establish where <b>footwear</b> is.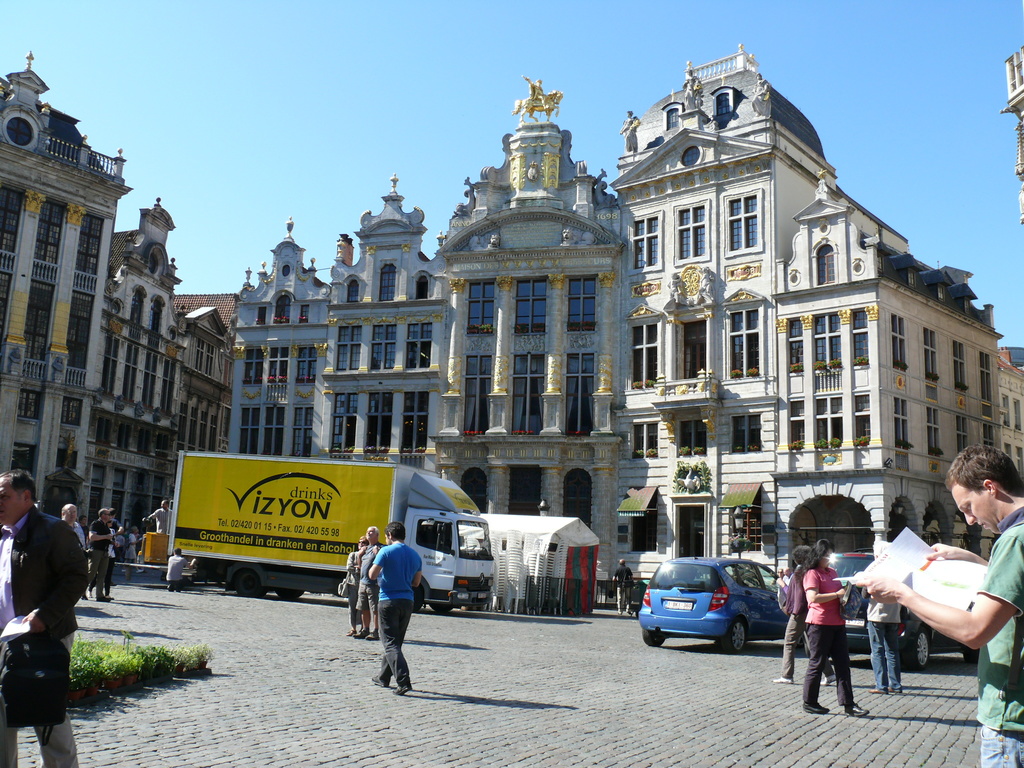
Established at <box>96,596,109,604</box>.
